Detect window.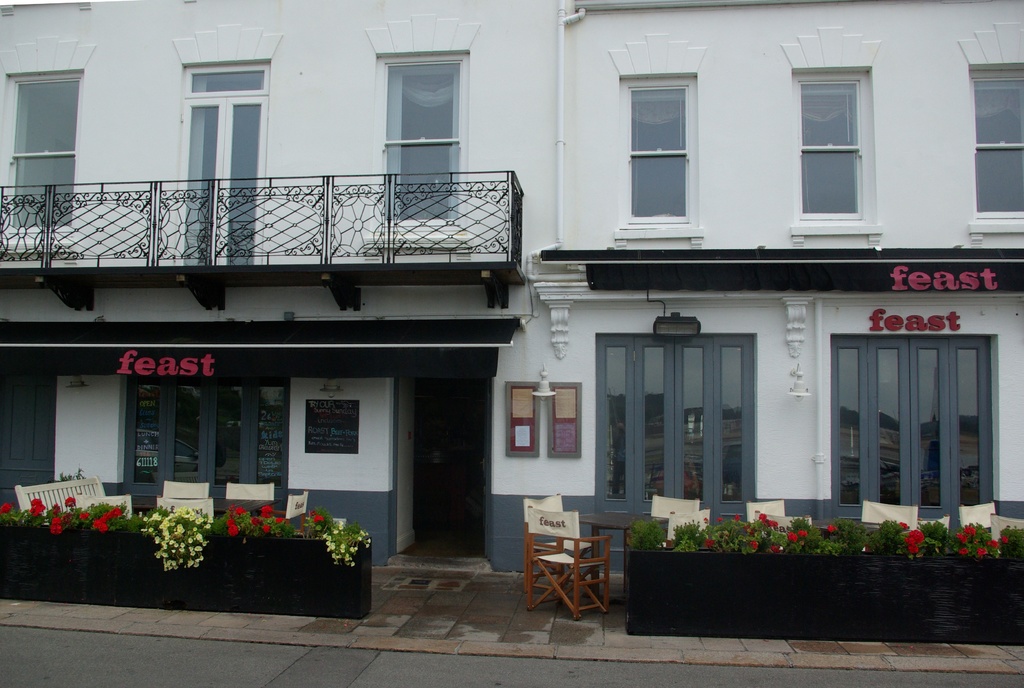
Detected at [594, 333, 755, 512].
